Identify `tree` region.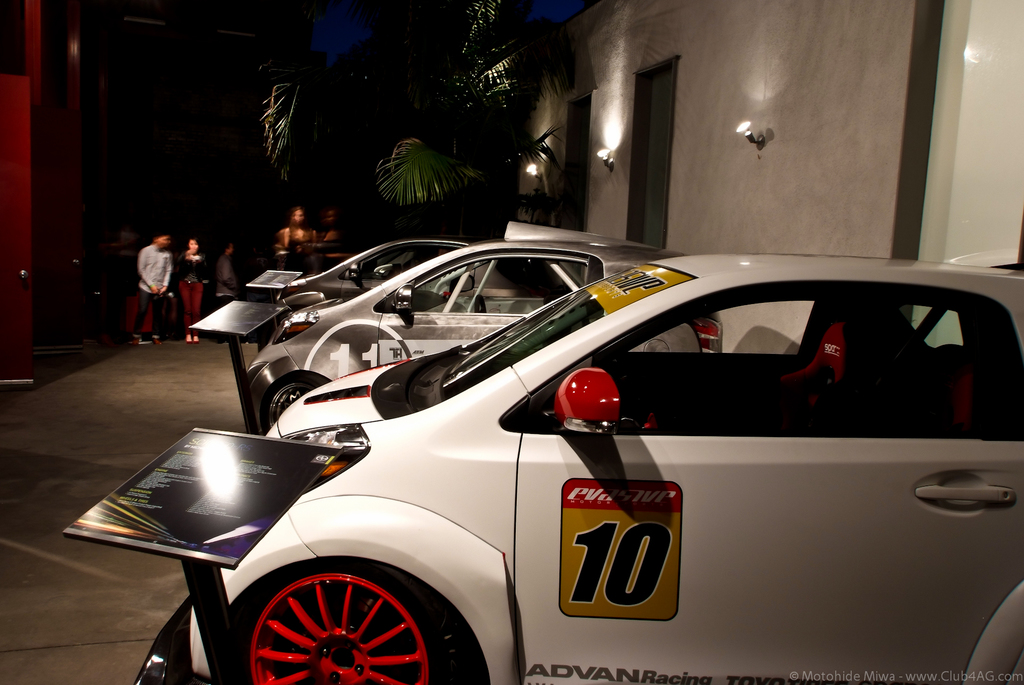
Region: x1=254, y1=0, x2=570, y2=239.
